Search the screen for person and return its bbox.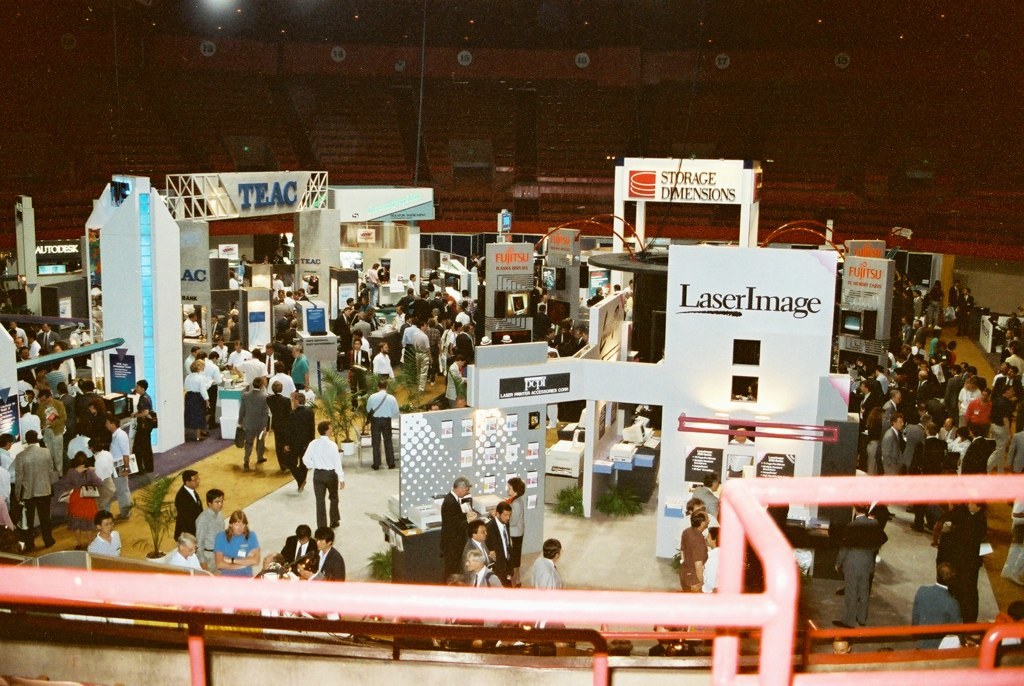
Found: 184, 346, 201, 373.
